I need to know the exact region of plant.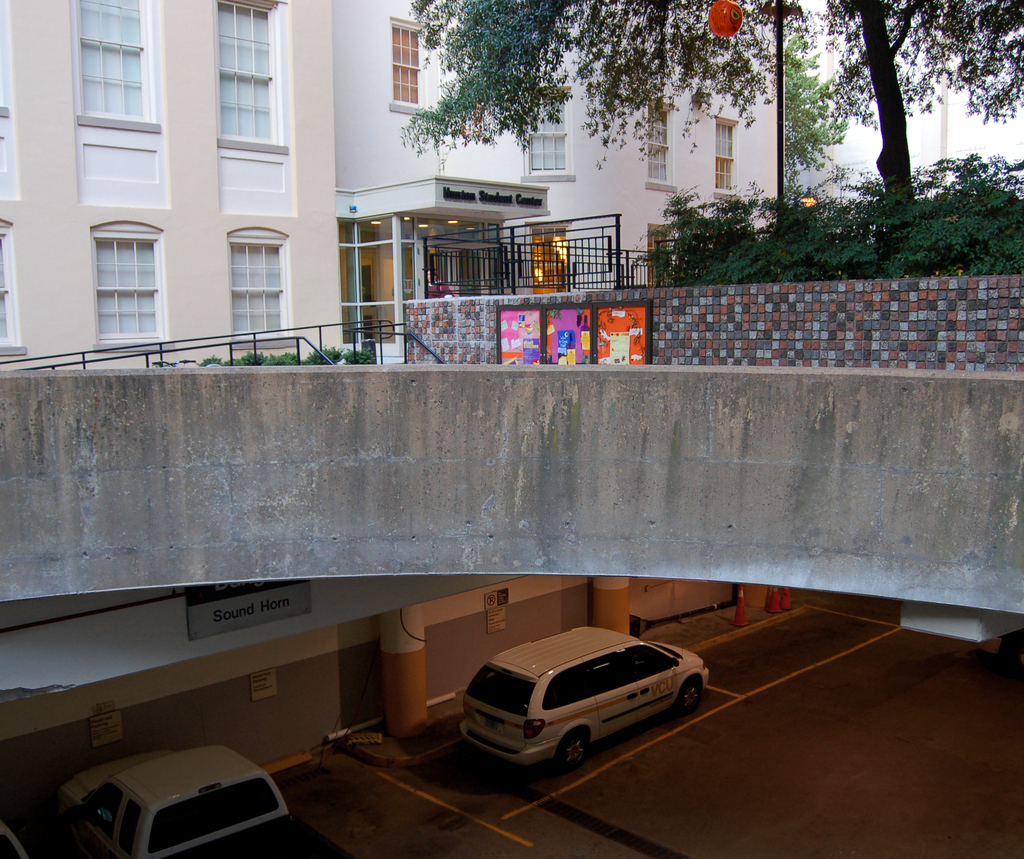
Region: (left=344, top=344, right=374, bottom=371).
